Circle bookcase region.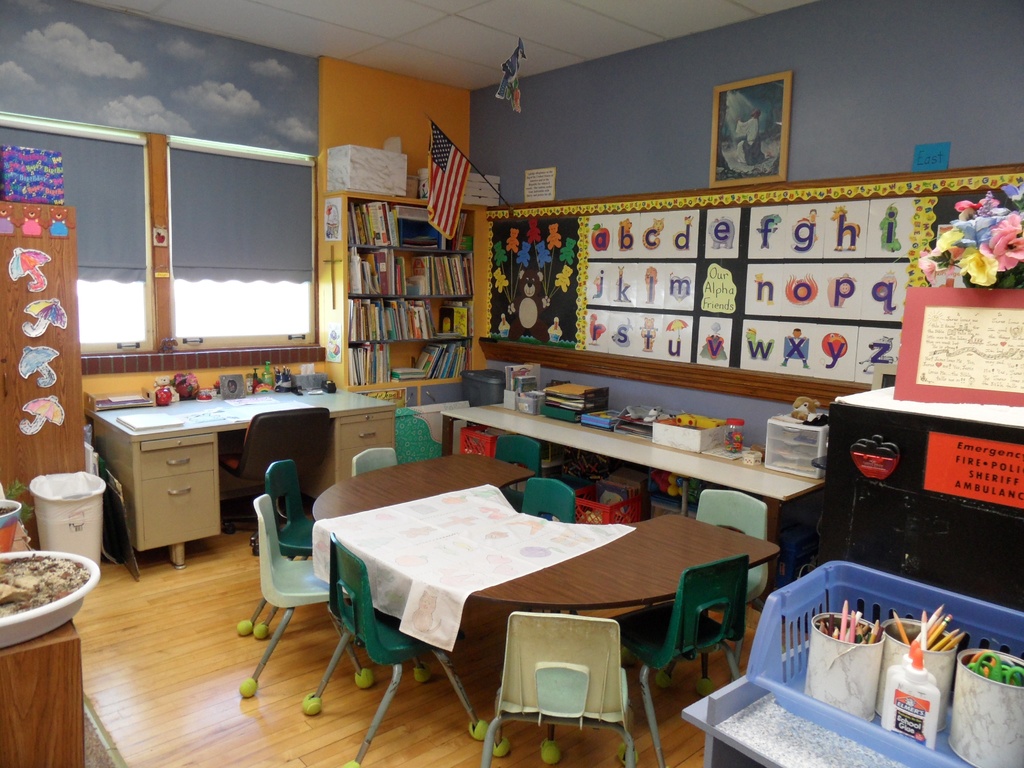
Region: [x1=328, y1=193, x2=481, y2=387].
